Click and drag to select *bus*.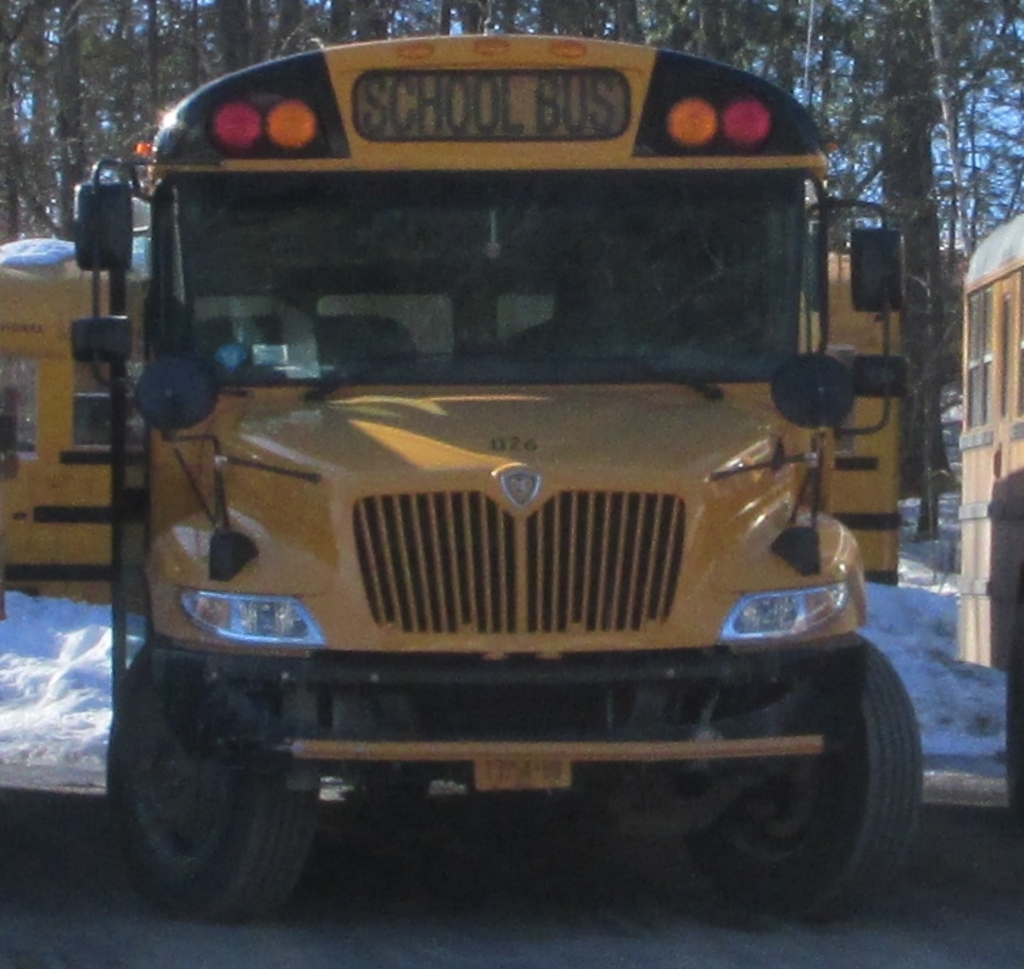
Selection: (left=65, top=37, right=906, bottom=930).
